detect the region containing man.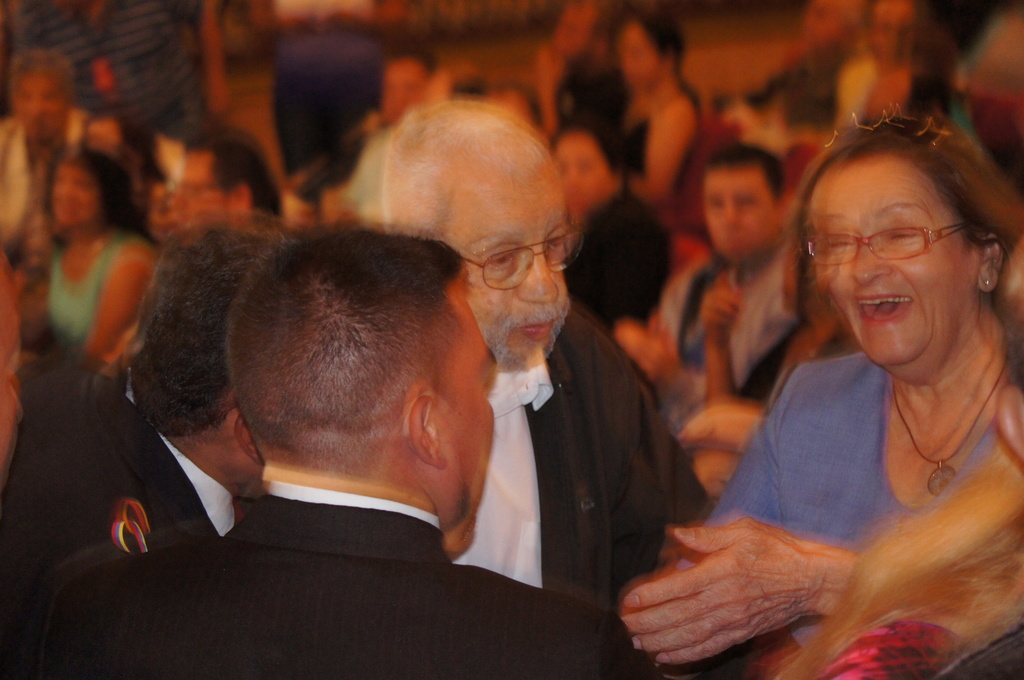
bbox=[169, 129, 282, 240].
